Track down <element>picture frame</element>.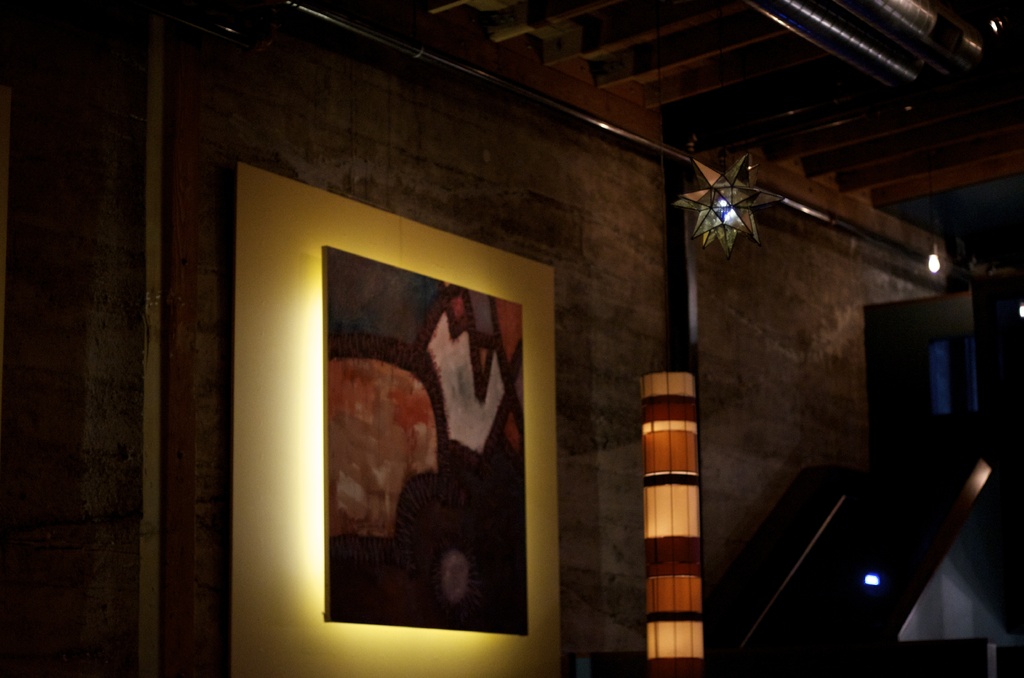
Tracked to left=320, top=246, right=527, bottom=636.
